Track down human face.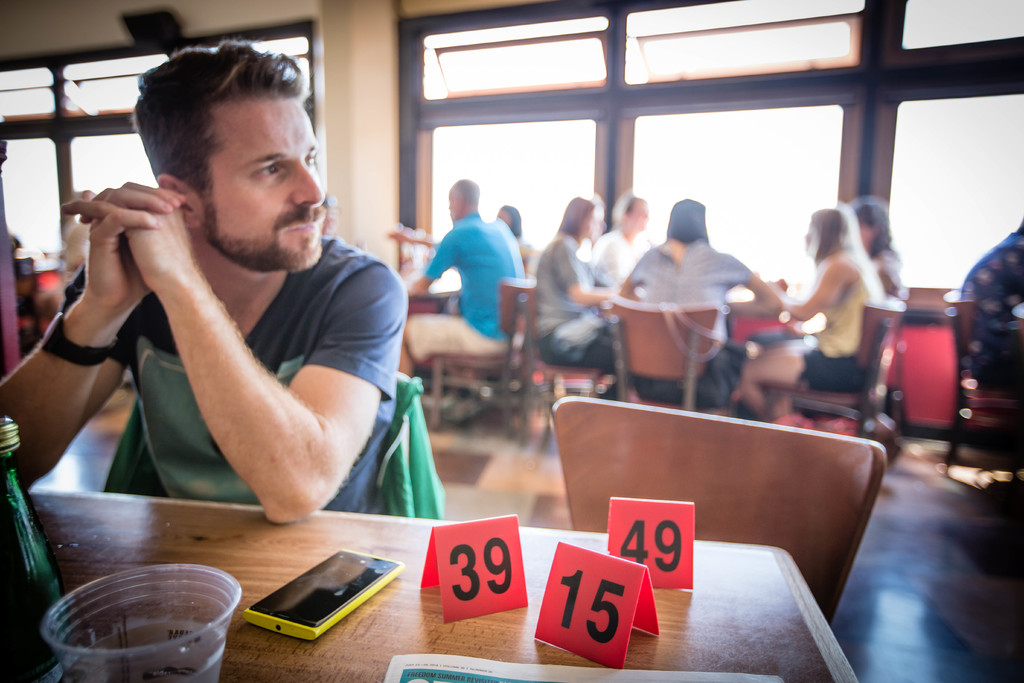
Tracked to left=193, top=99, right=326, bottom=273.
